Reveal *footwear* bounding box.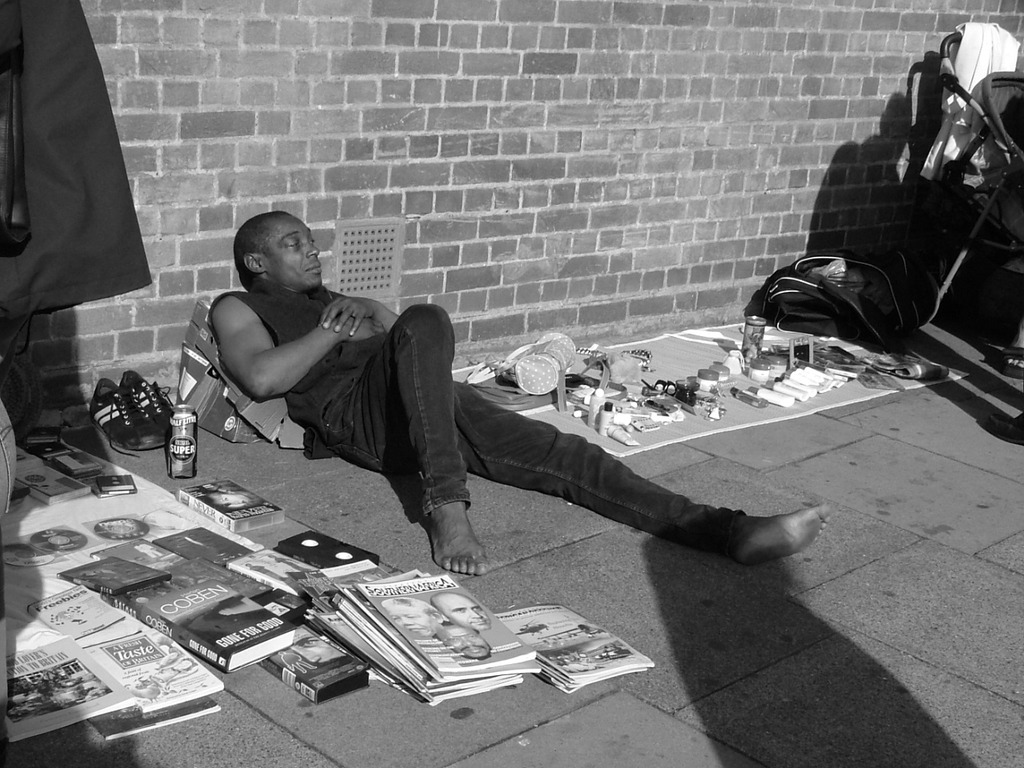
Revealed: left=90, top=378, right=163, bottom=455.
